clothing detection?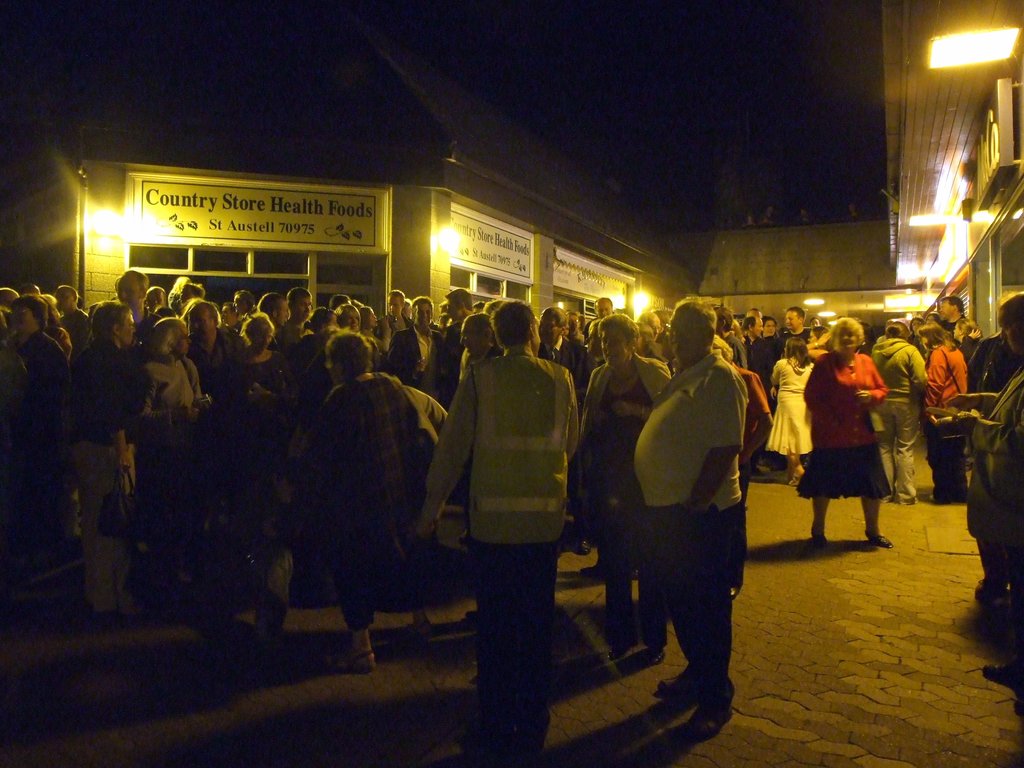
rect(392, 372, 444, 442)
